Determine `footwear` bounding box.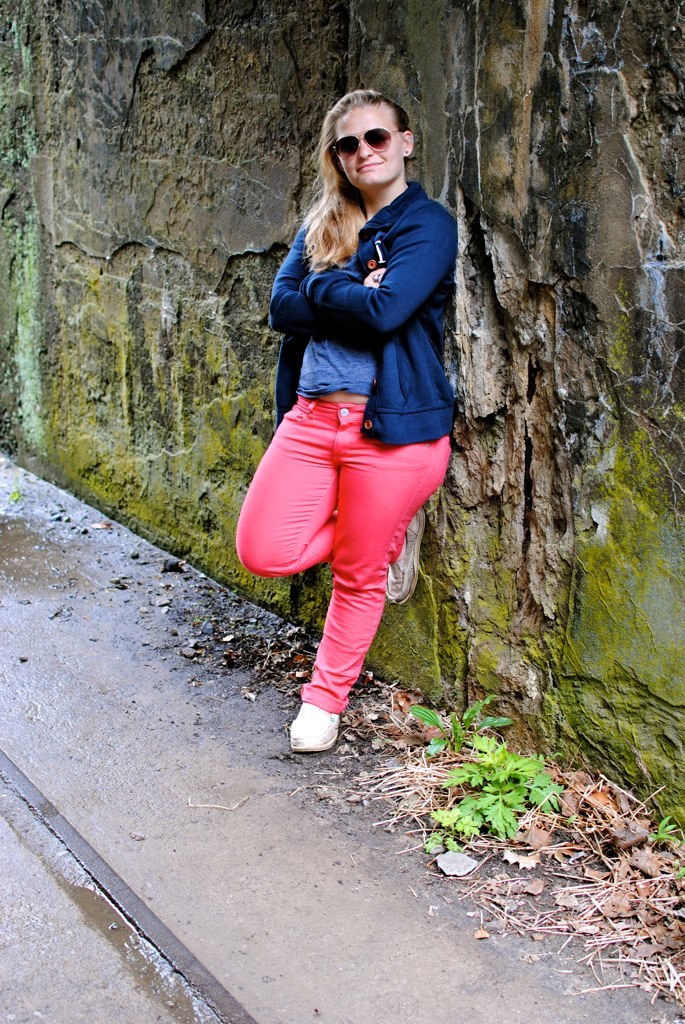
Determined: 384:507:430:606.
